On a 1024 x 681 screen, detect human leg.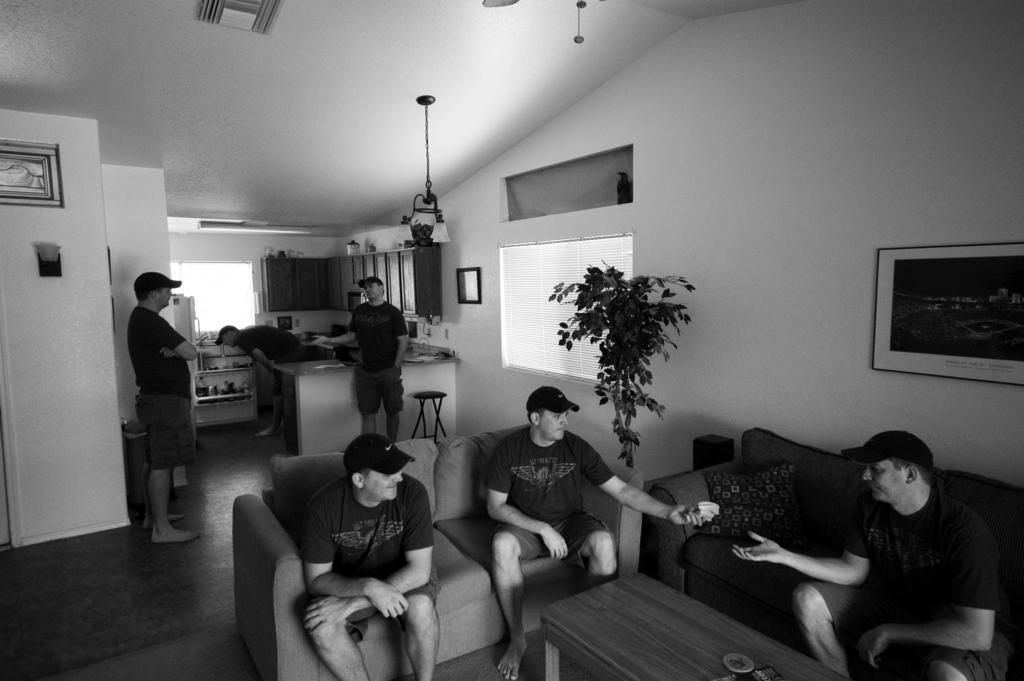
x1=403, y1=566, x2=438, y2=680.
